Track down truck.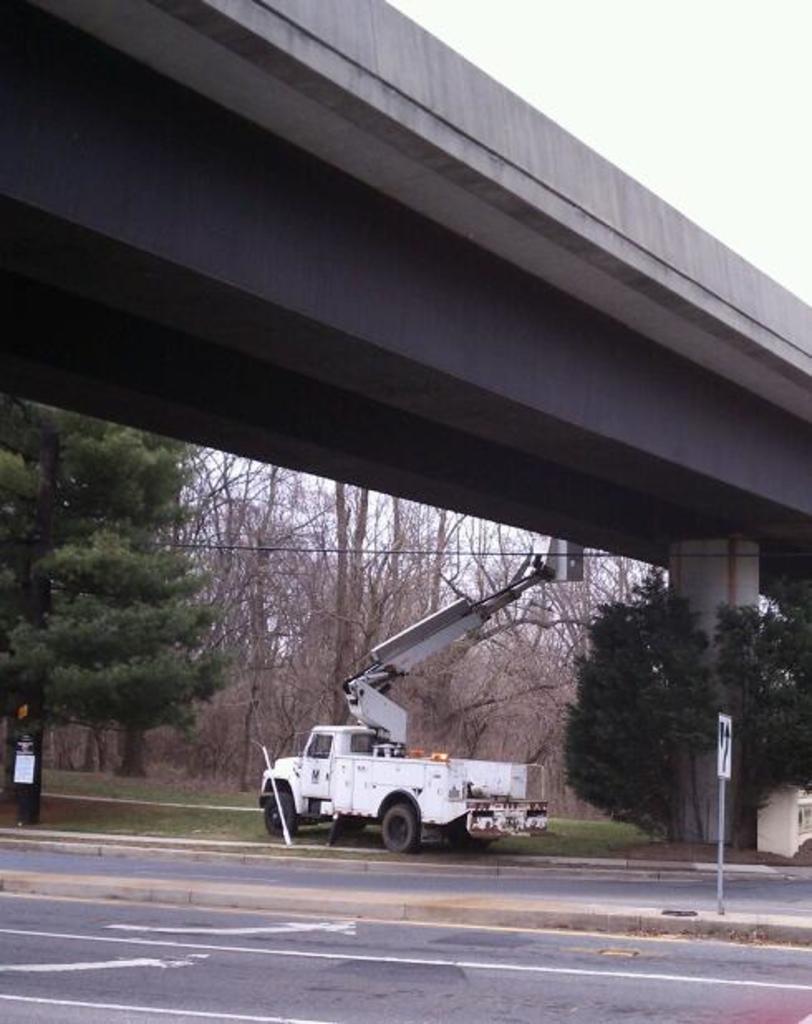
Tracked to {"x1": 259, "y1": 694, "x2": 507, "y2": 862}.
